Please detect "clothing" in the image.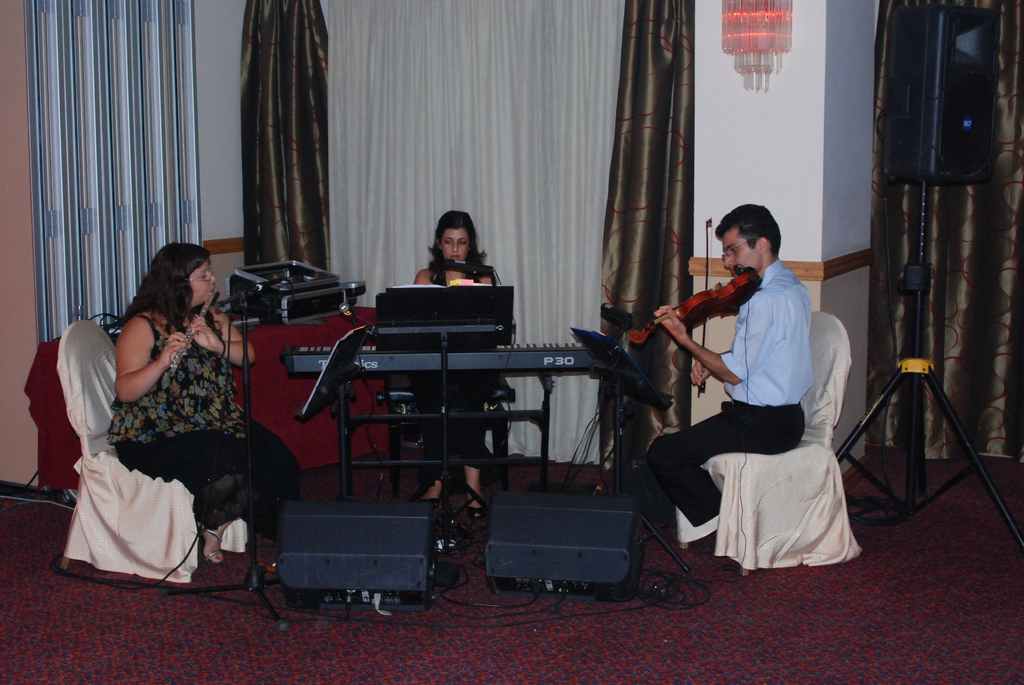
bbox=[669, 230, 859, 572].
